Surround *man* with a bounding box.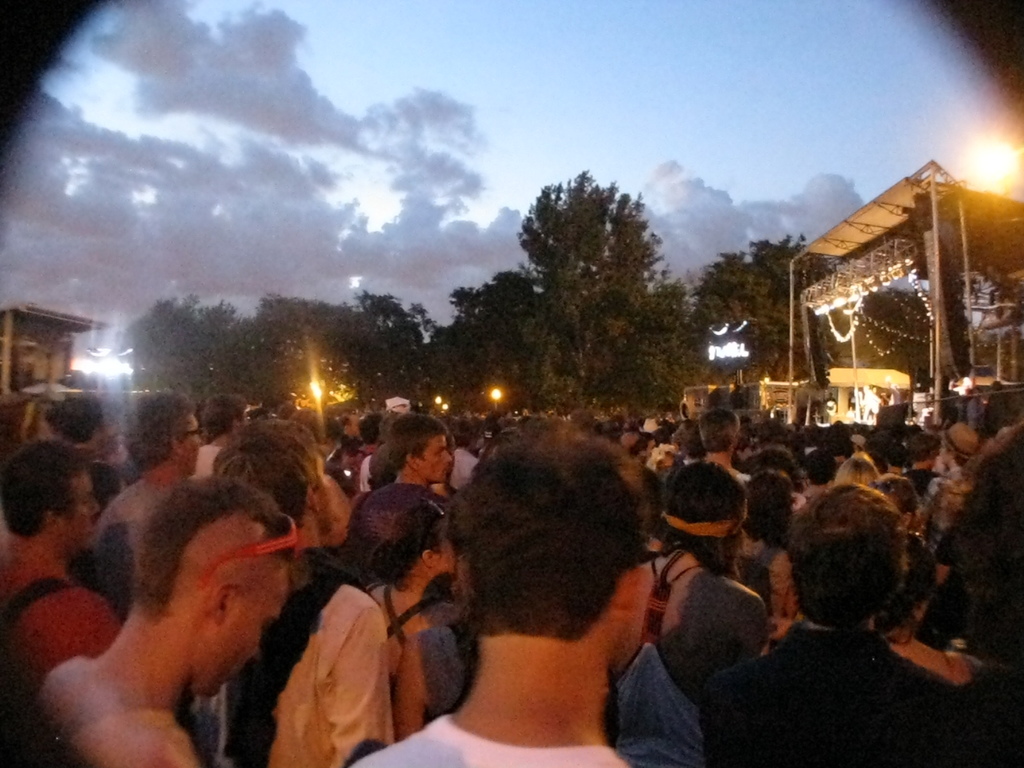
[380, 420, 710, 767].
